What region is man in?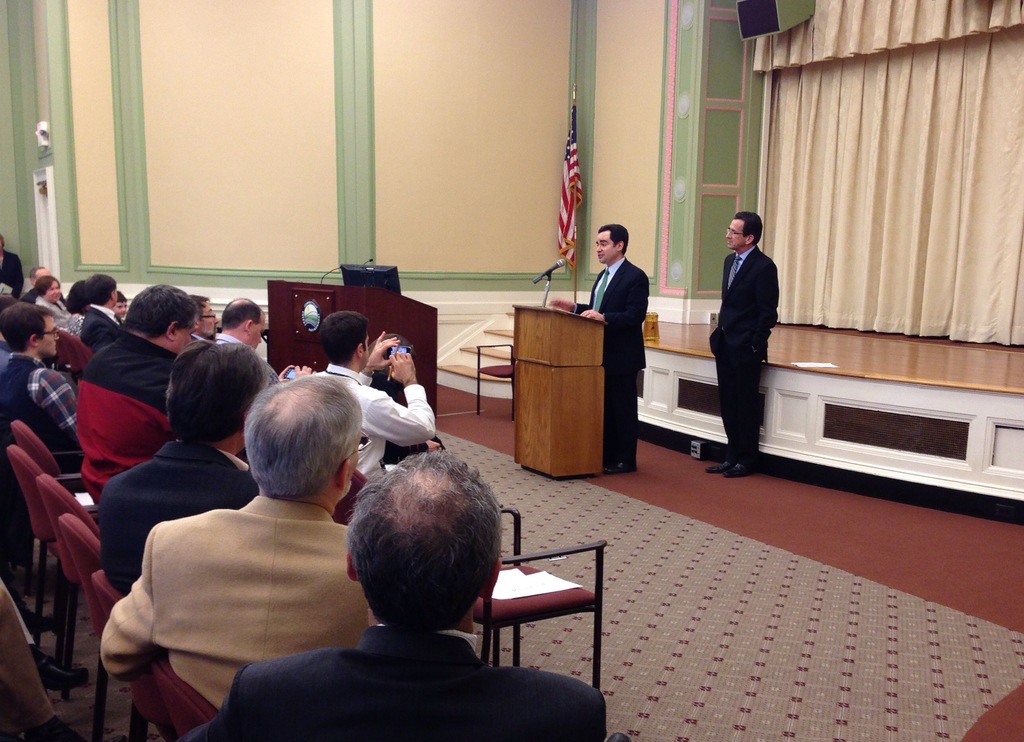
rect(184, 445, 625, 741).
